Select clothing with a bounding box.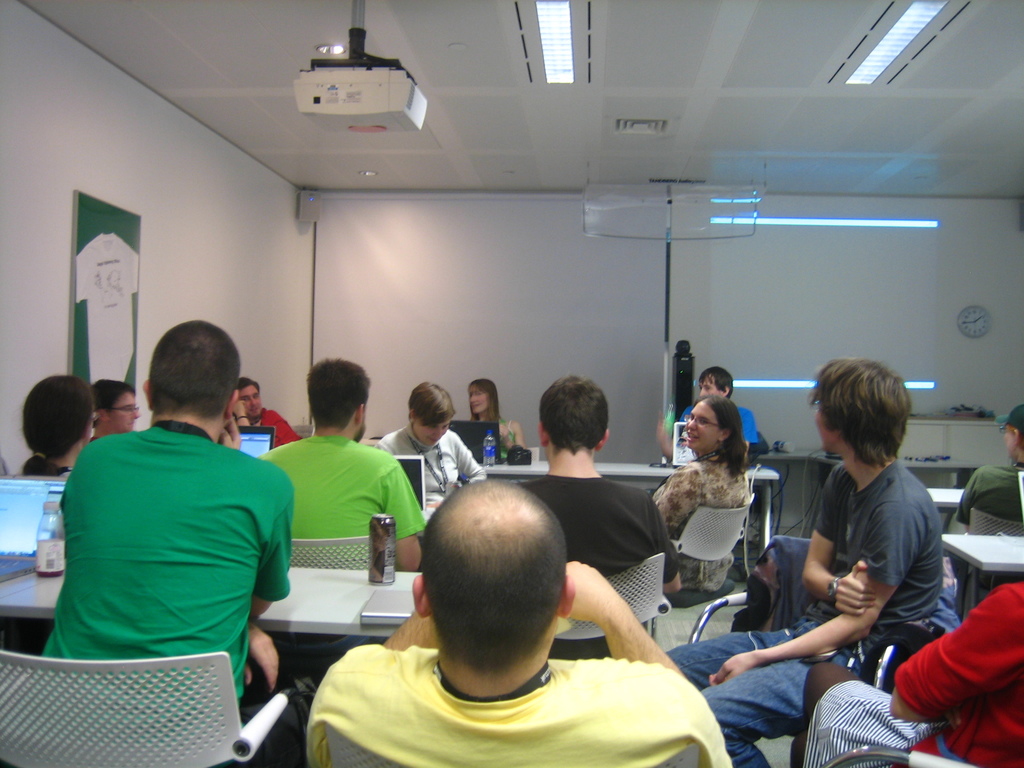
BBox(794, 581, 1023, 767).
